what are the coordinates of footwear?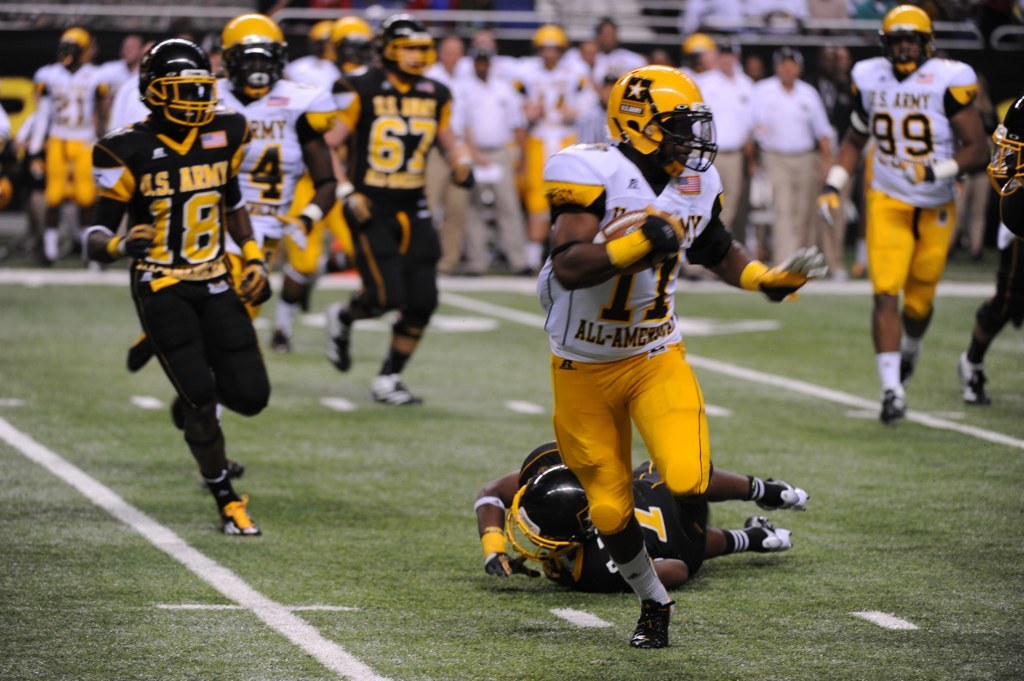
x1=755, y1=479, x2=812, y2=509.
